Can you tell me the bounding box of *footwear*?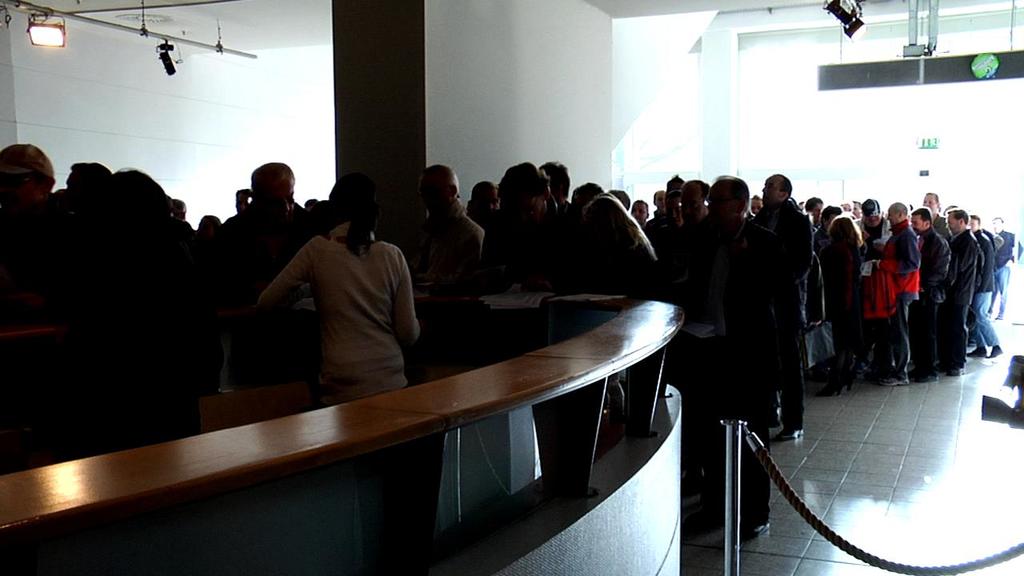
{"left": 934, "top": 359, "right": 962, "bottom": 377}.
